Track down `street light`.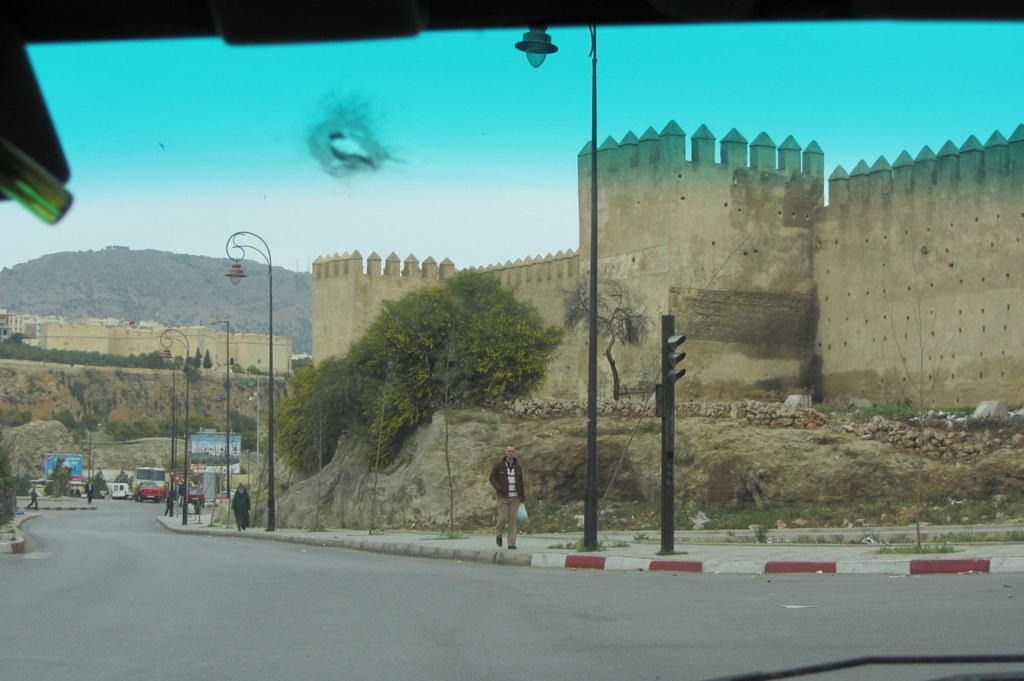
Tracked to {"x1": 507, "y1": 24, "x2": 598, "y2": 543}.
